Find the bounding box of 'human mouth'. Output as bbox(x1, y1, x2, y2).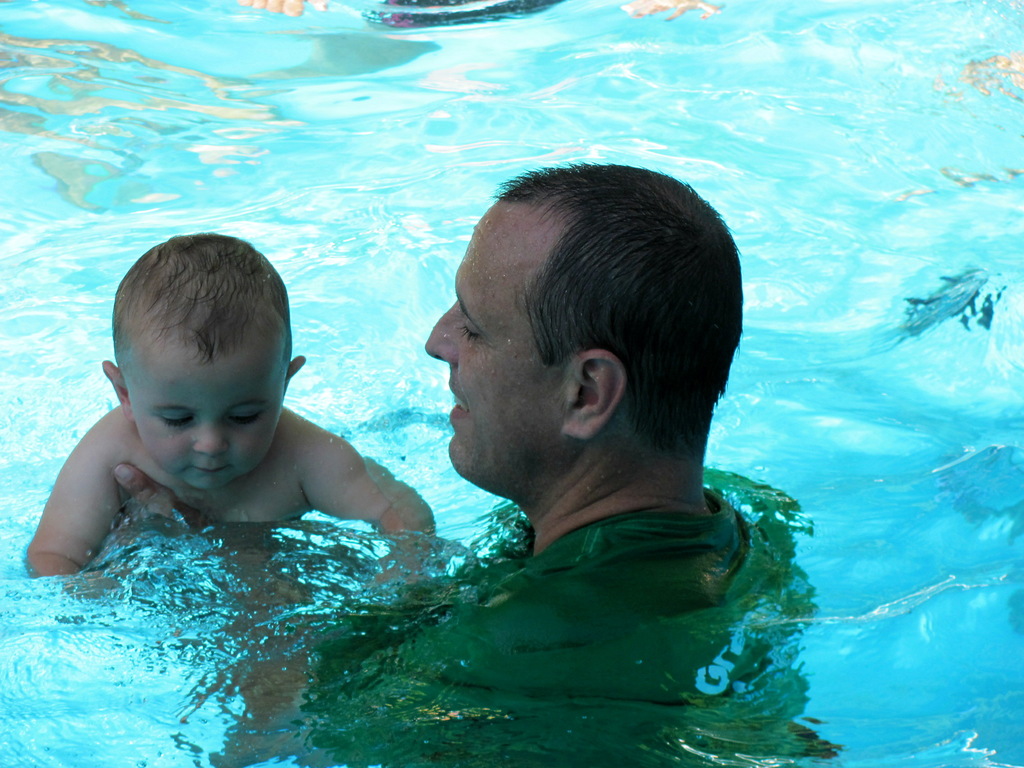
bbox(189, 467, 232, 474).
